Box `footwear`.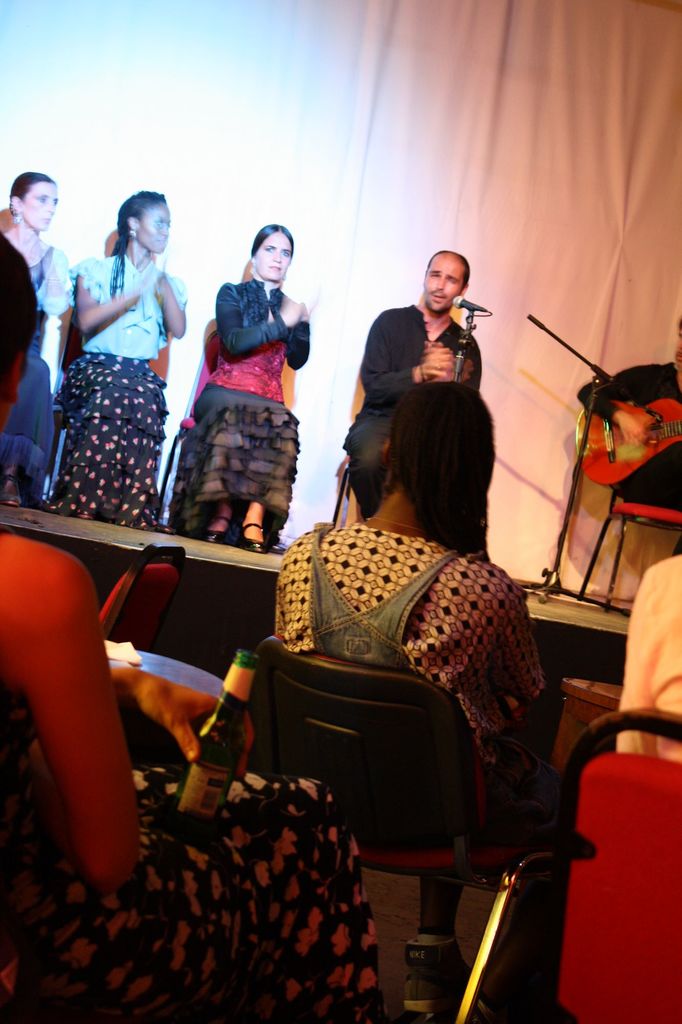
bbox=[228, 510, 265, 552].
